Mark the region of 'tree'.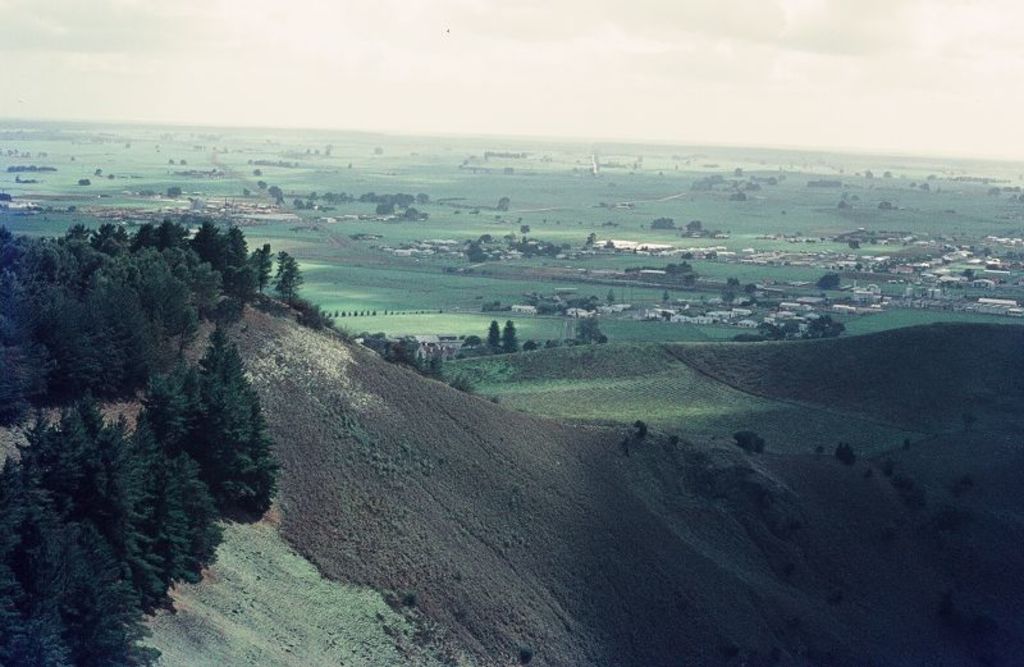
Region: 499 312 516 355.
